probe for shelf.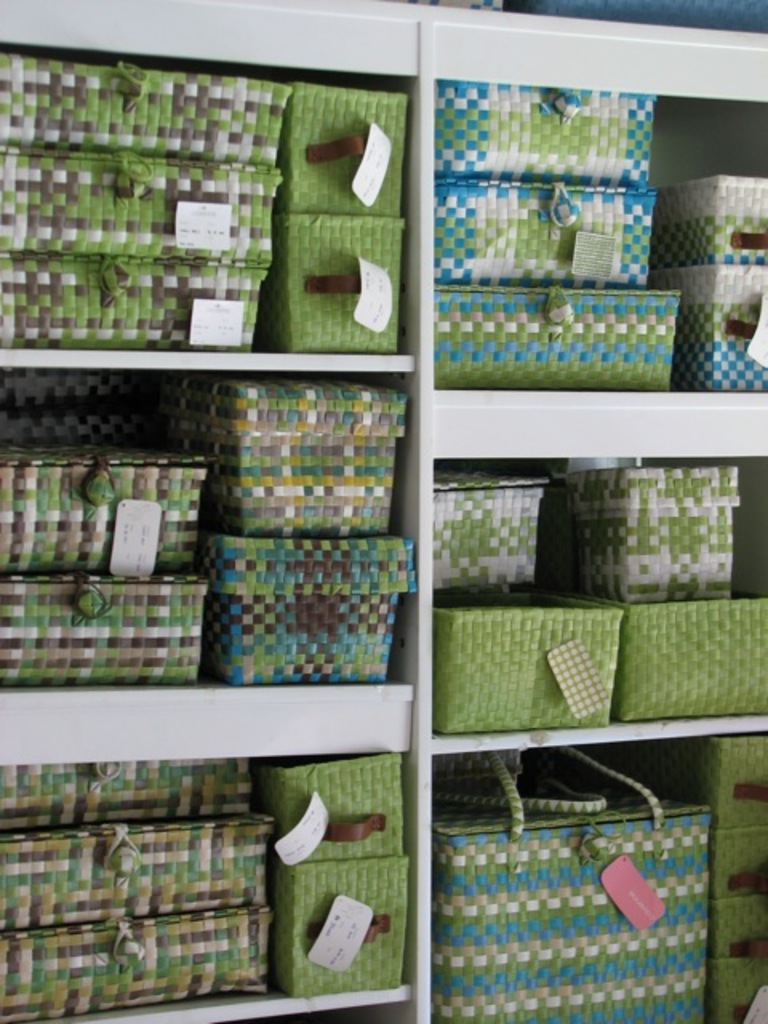
Probe result: 51,26,746,987.
